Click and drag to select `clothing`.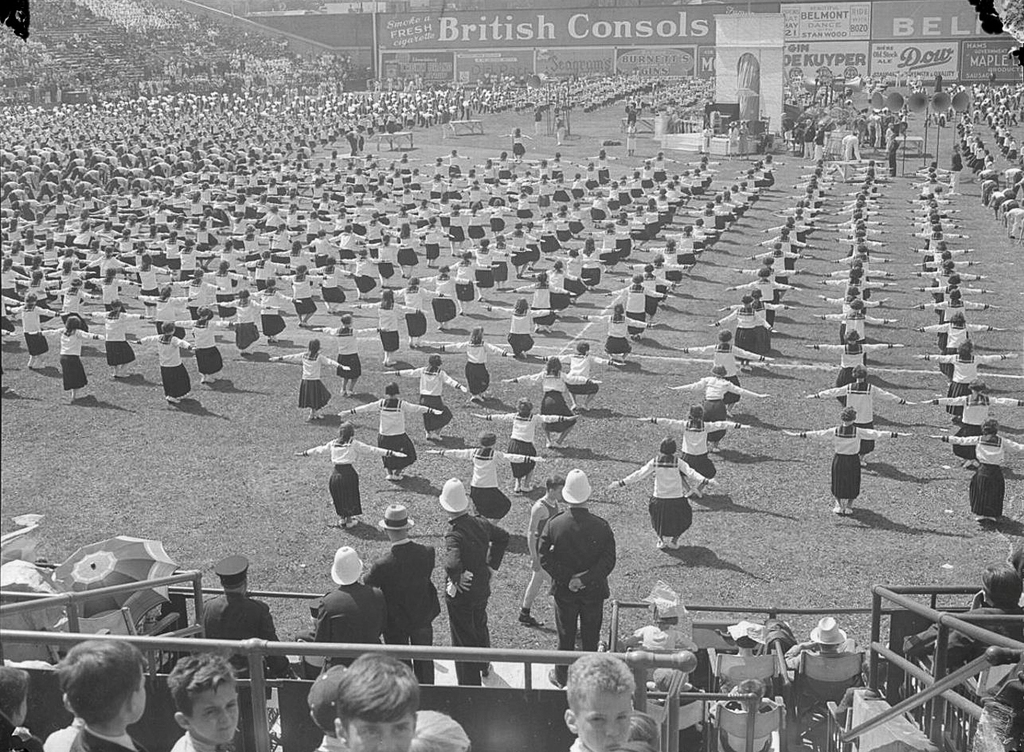
Selection: Rect(444, 335, 506, 401).
